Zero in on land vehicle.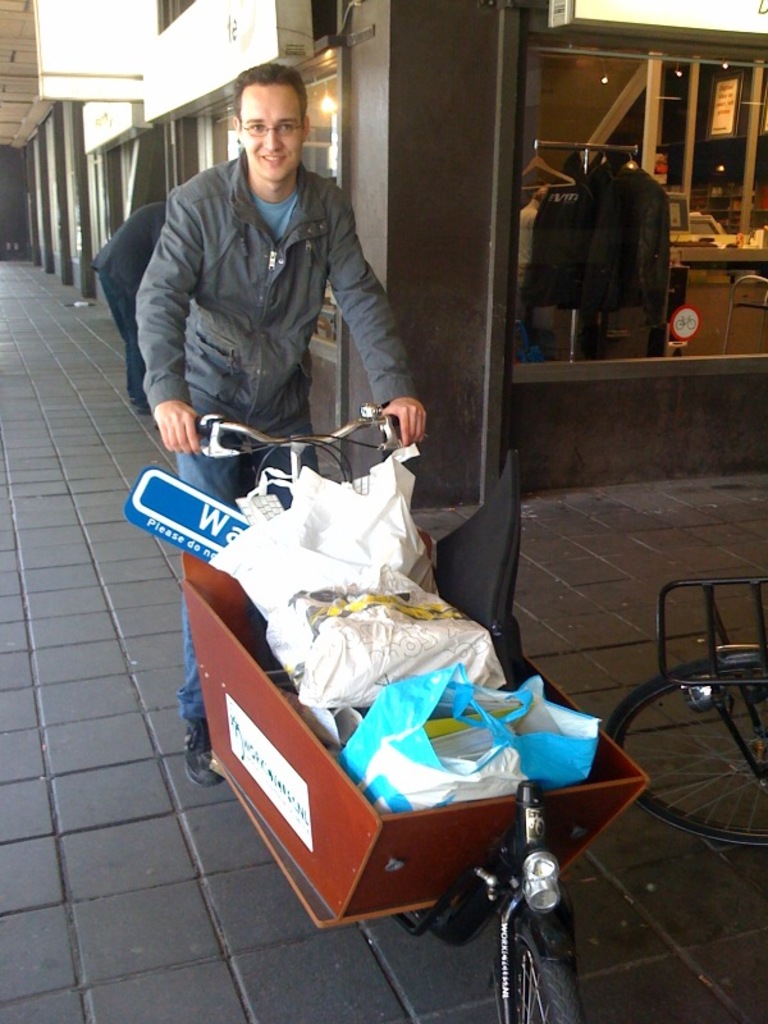
Zeroed in: (left=605, top=572, right=767, bottom=854).
